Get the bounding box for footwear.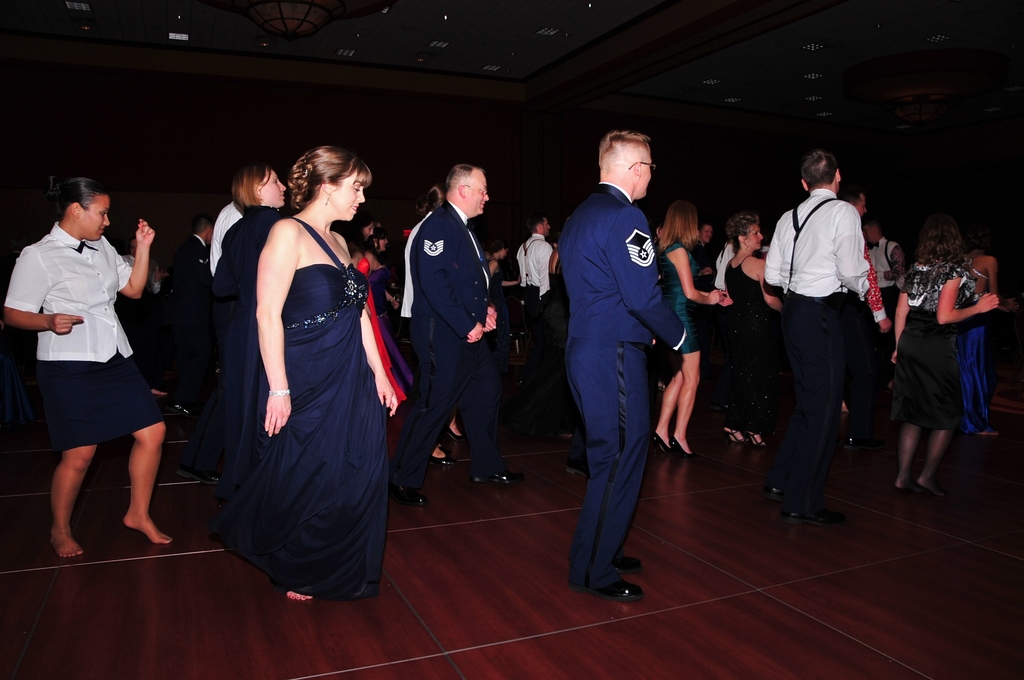
[left=607, top=555, right=651, bottom=576].
